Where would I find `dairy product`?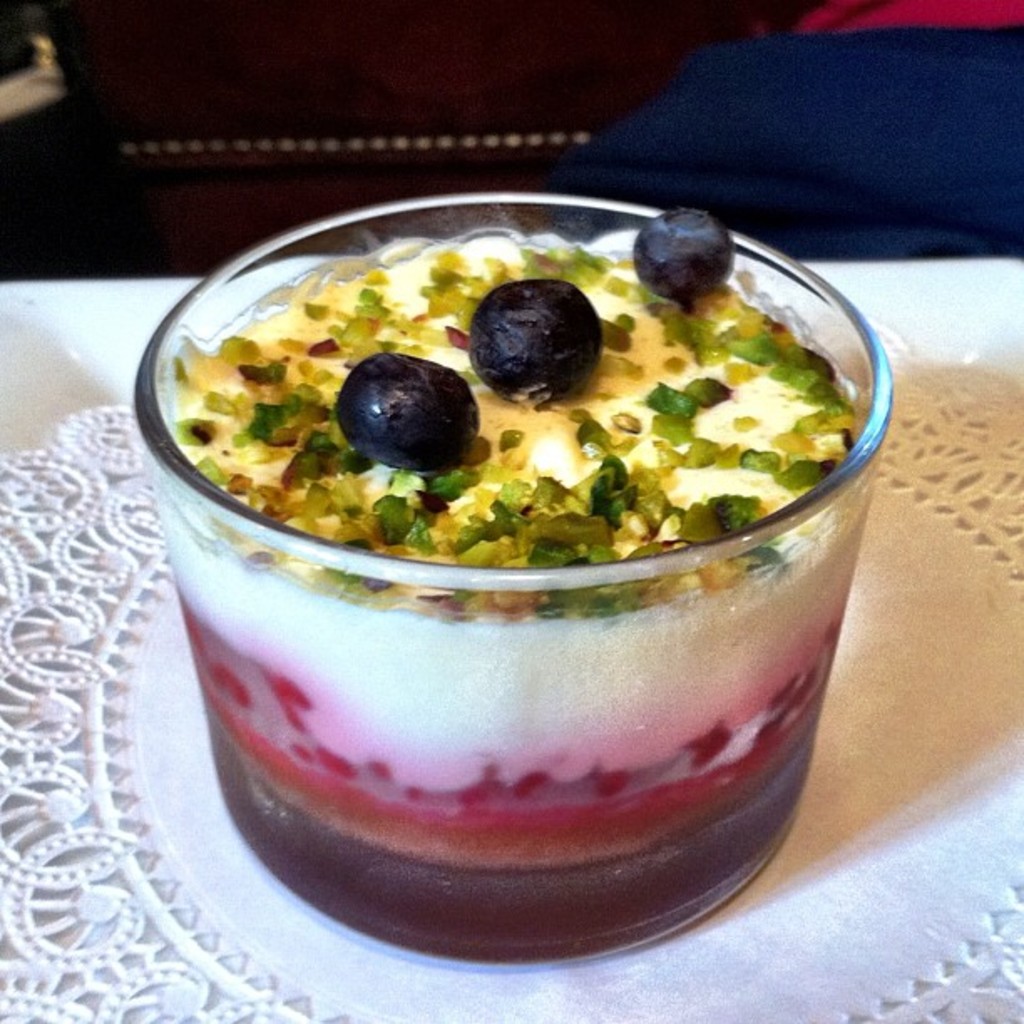
At {"left": 147, "top": 233, "right": 867, "bottom": 745}.
